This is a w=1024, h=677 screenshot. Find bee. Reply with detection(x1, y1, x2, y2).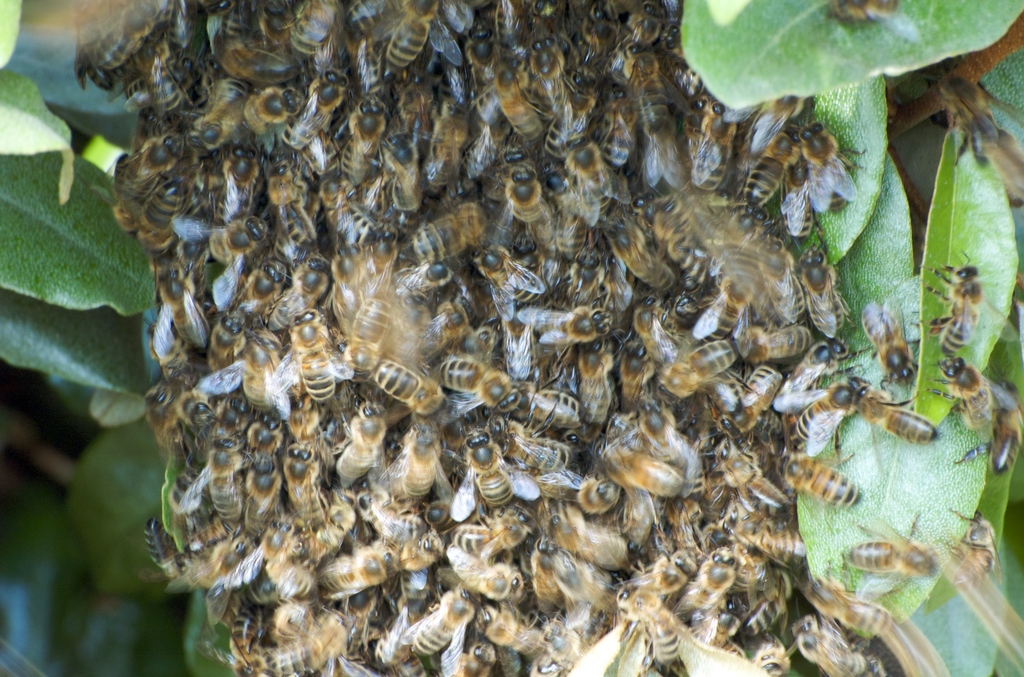
detection(925, 345, 1000, 439).
